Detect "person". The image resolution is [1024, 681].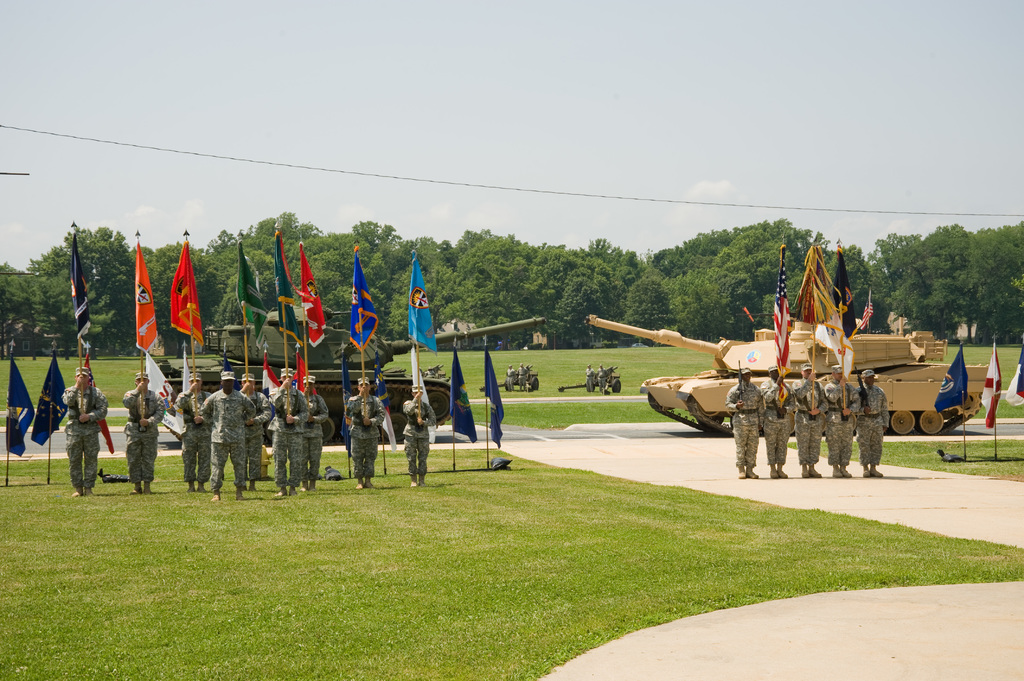
(x1=198, y1=369, x2=257, y2=503).
